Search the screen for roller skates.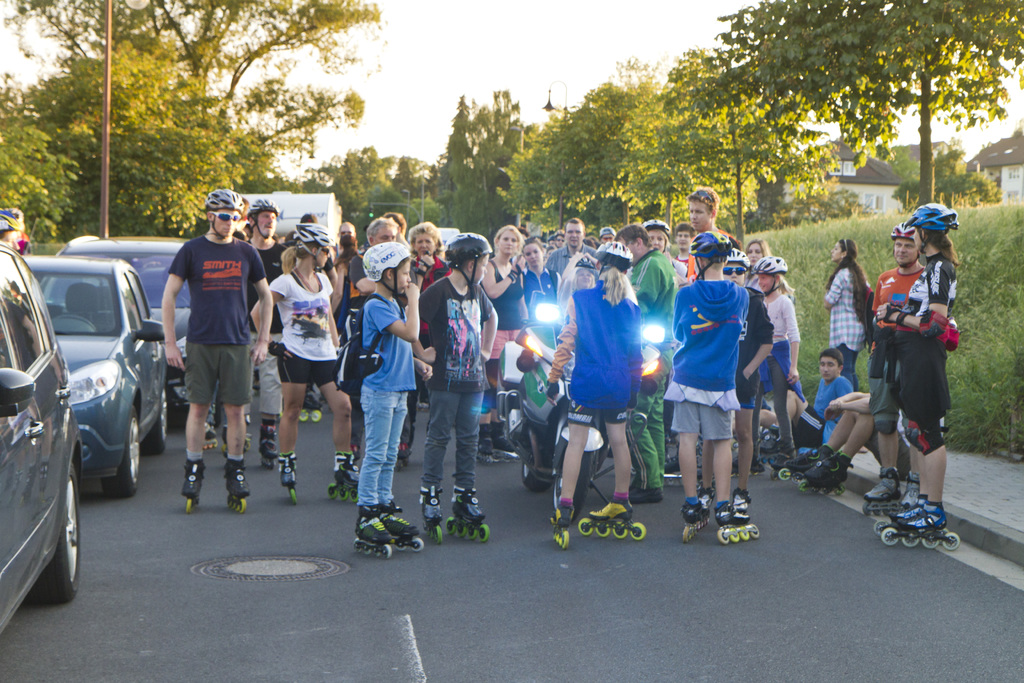
Found at pyautogui.locateOnScreen(417, 398, 431, 414).
